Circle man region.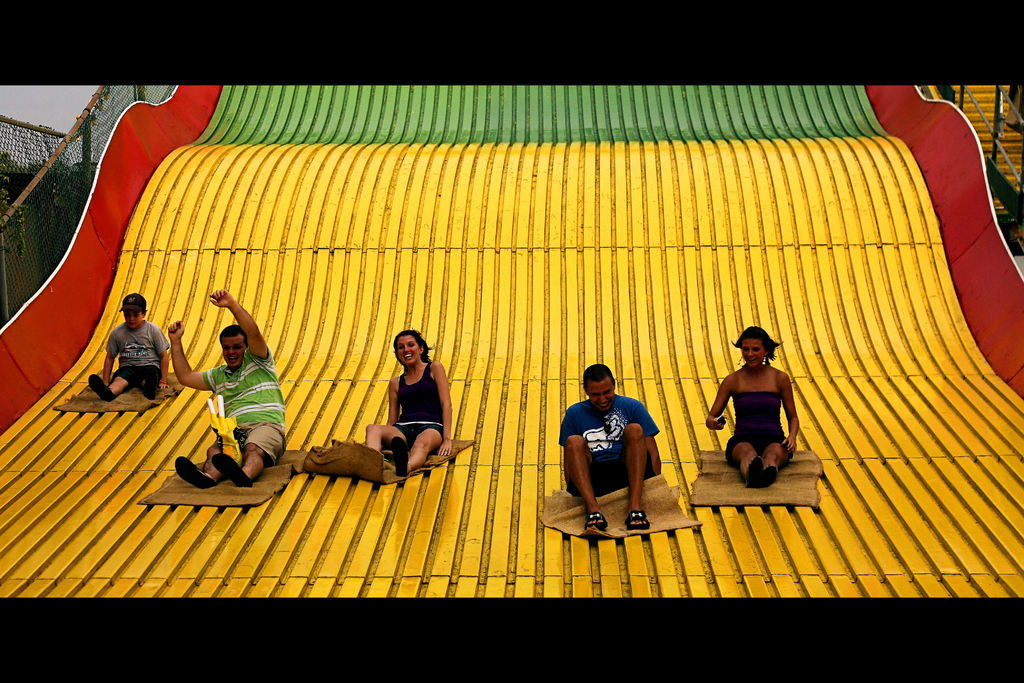
Region: crop(557, 361, 671, 539).
